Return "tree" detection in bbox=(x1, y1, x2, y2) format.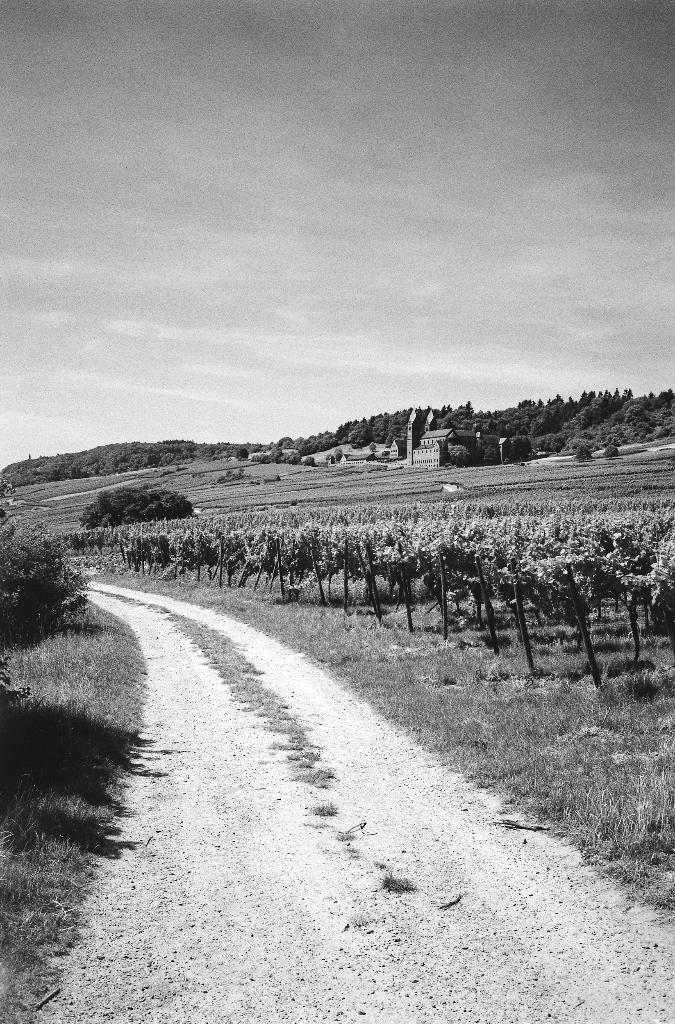
bbox=(81, 490, 193, 527).
